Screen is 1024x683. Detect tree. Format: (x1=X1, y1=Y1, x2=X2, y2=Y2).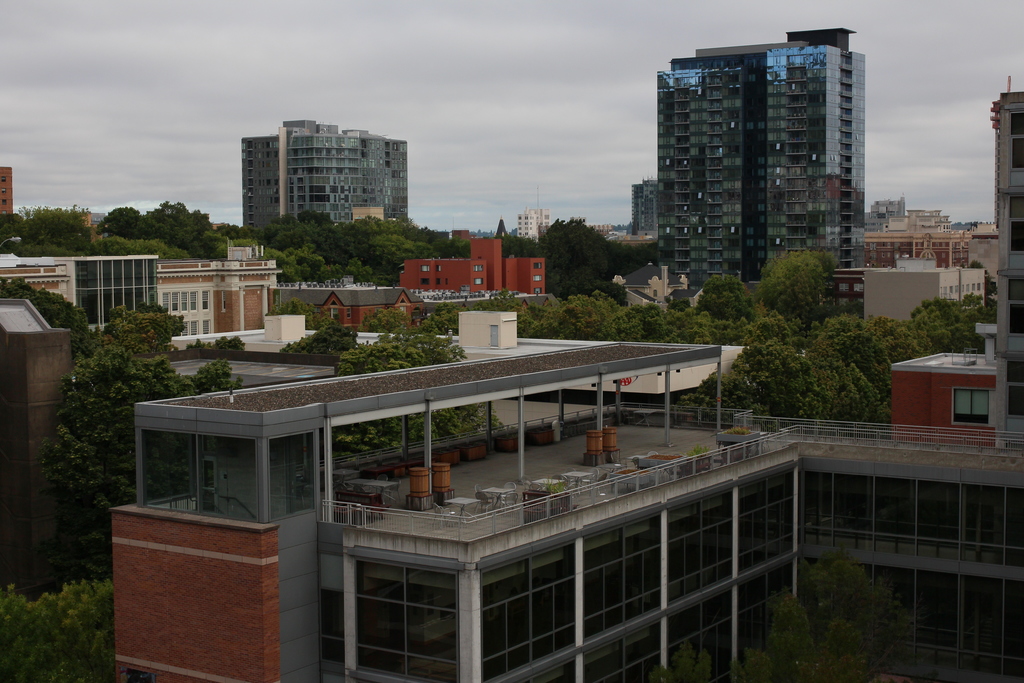
(x1=687, y1=270, x2=745, y2=321).
